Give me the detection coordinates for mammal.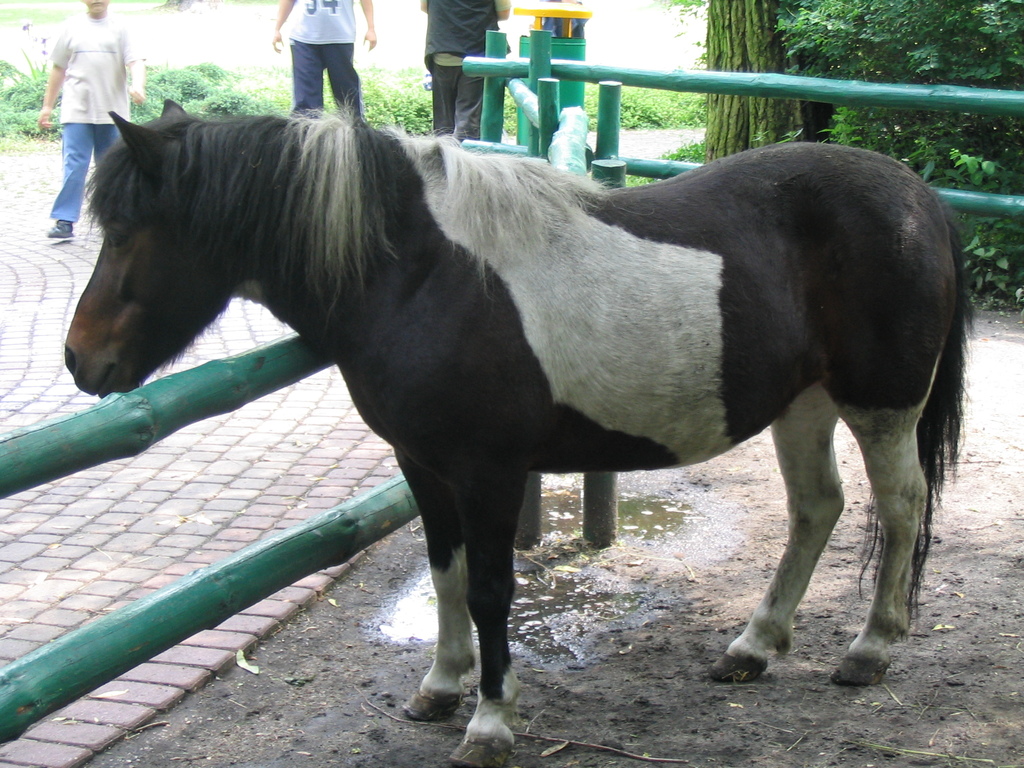
(x1=273, y1=0, x2=376, y2=124).
